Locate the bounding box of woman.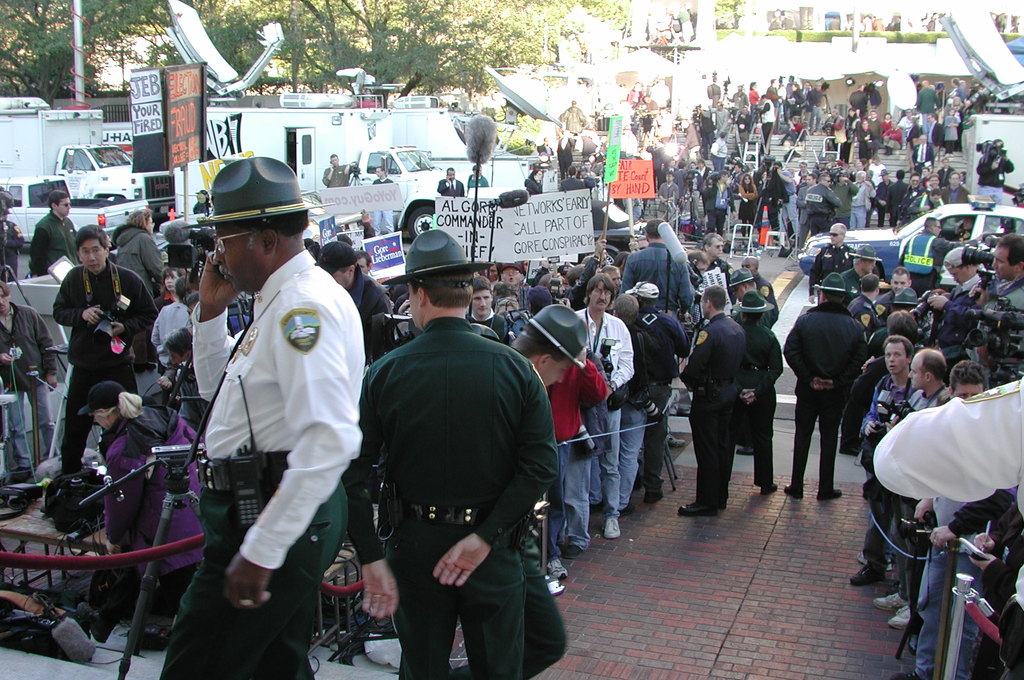
Bounding box: region(859, 119, 875, 164).
